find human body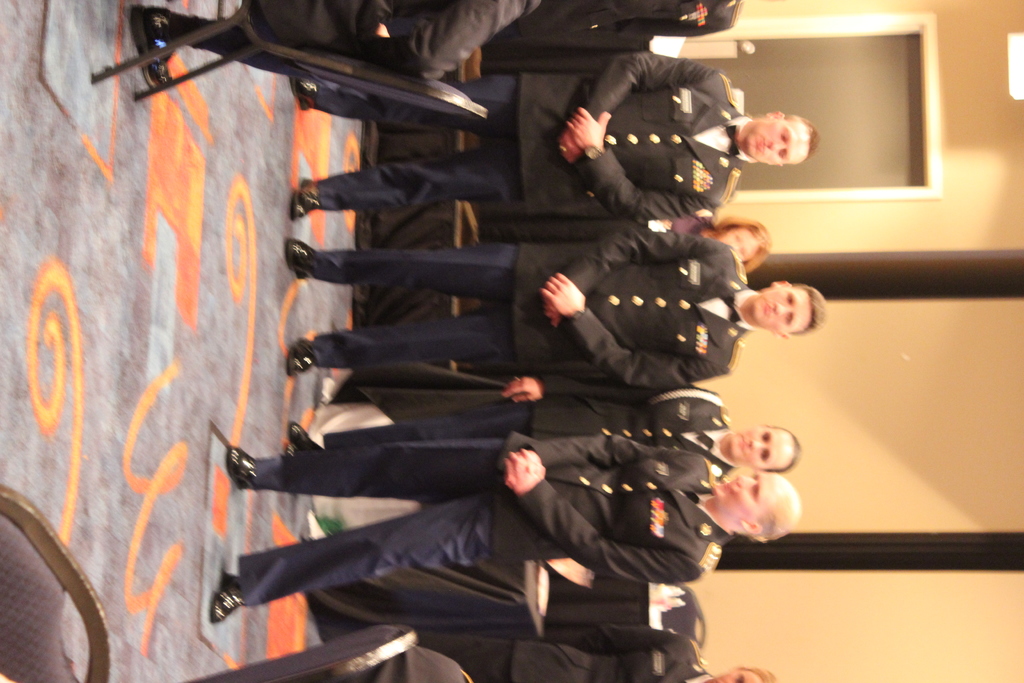
BBox(317, 627, 776, 682)
